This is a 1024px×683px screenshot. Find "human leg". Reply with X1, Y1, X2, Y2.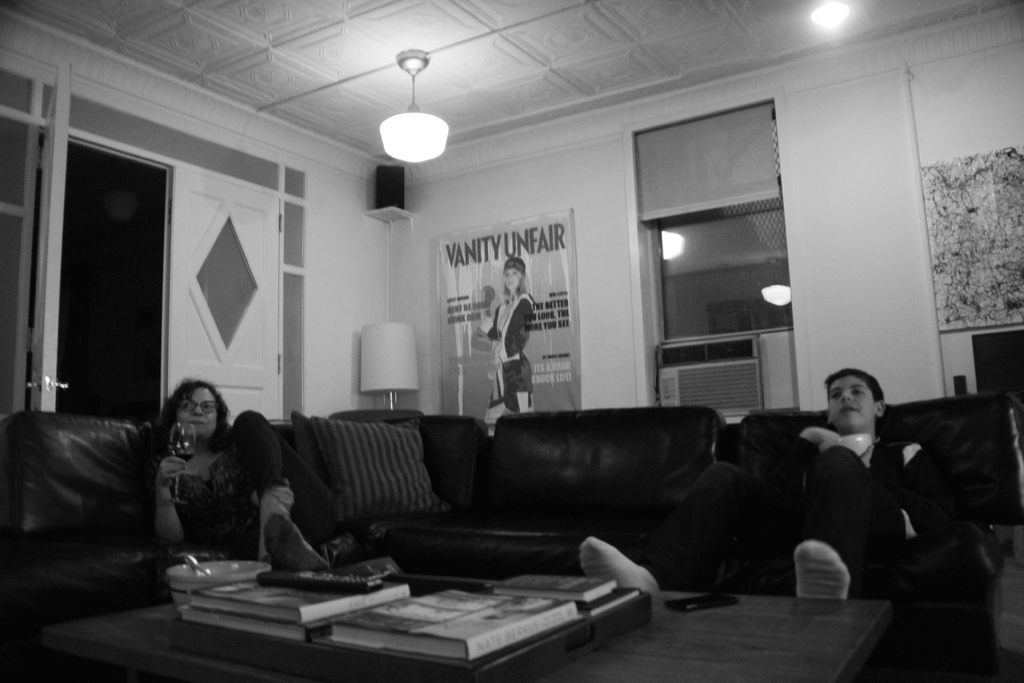
225, 406, 333, 571.
